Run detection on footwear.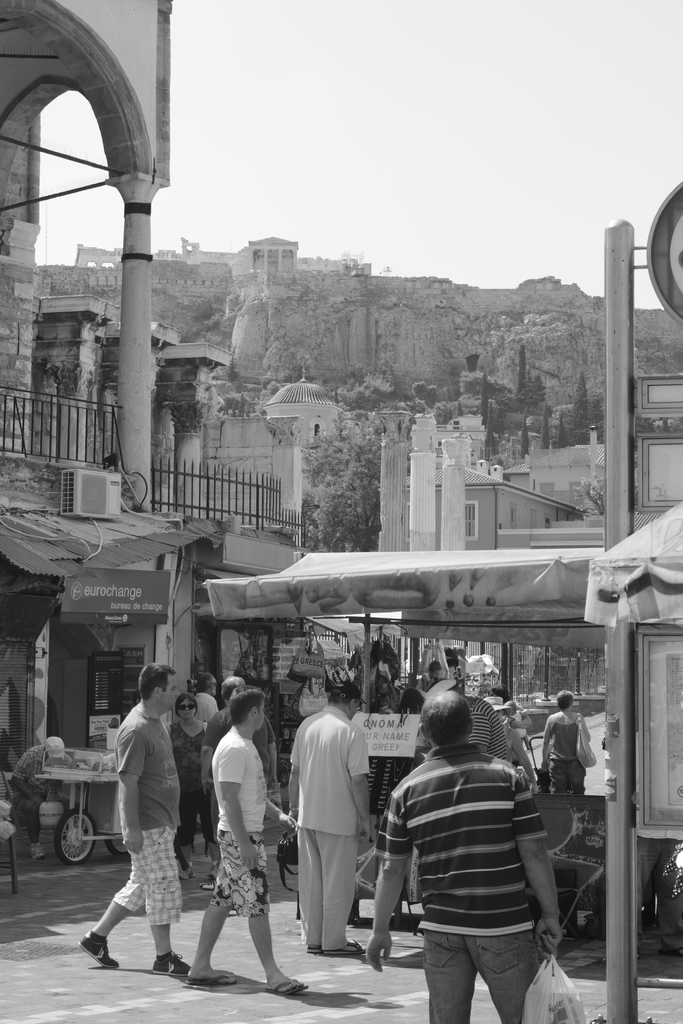
Result: {"left": 178, "top": 860, "right": 196, "bottom": 877}.
